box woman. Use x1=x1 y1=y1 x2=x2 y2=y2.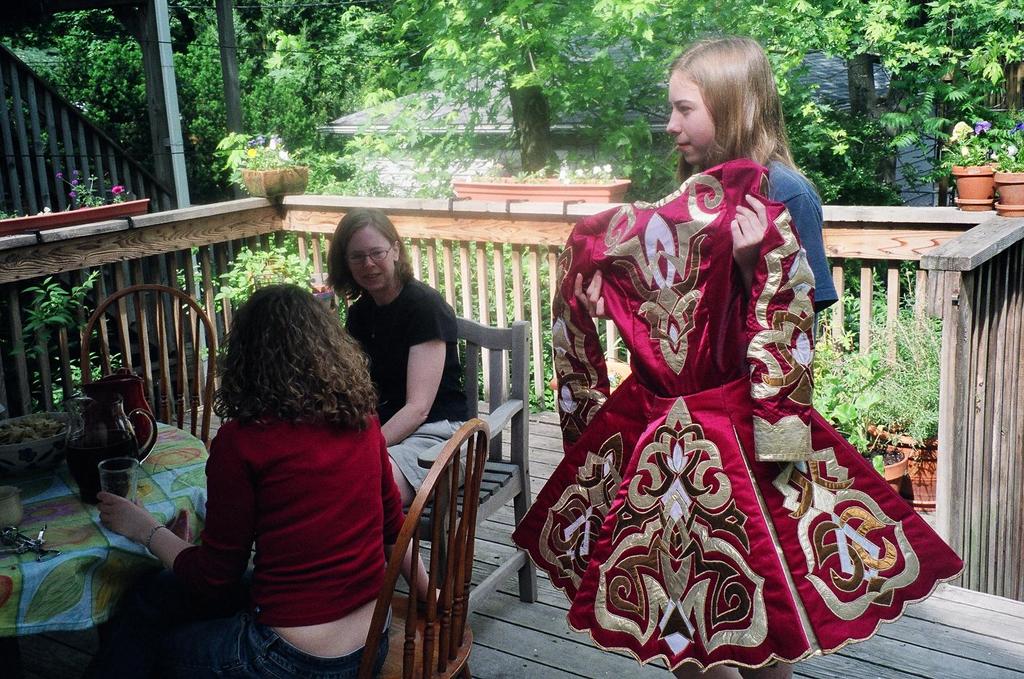
x1=96 y1=283 x2=442 y2=678.
